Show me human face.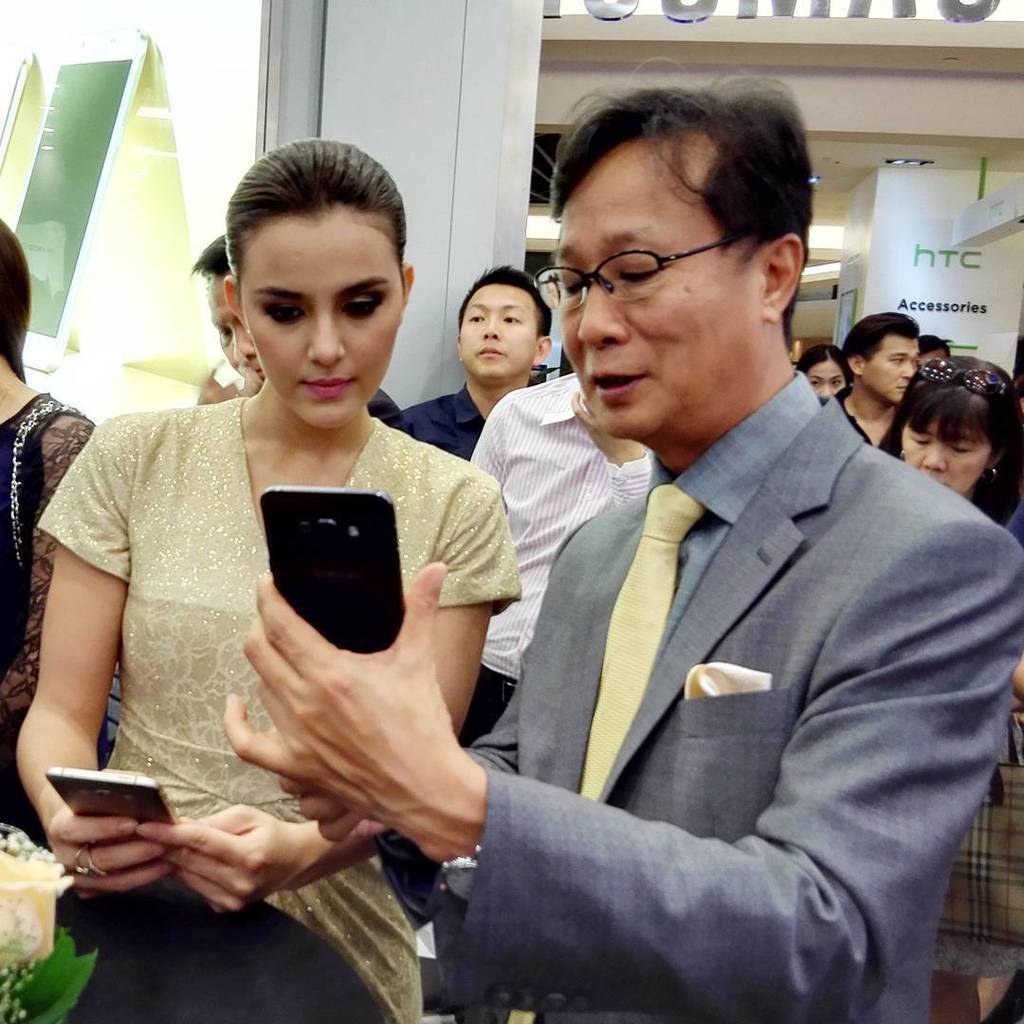
human face is here: 239,207,408,432.
